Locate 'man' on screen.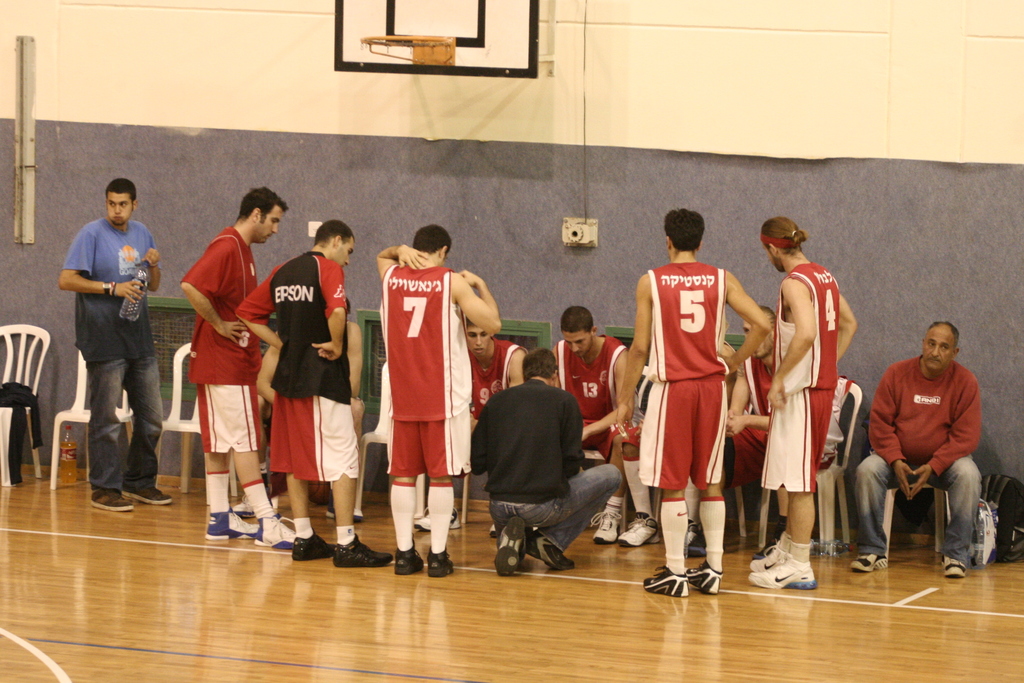
On screen at BBox(178, 185, 291, 551).
